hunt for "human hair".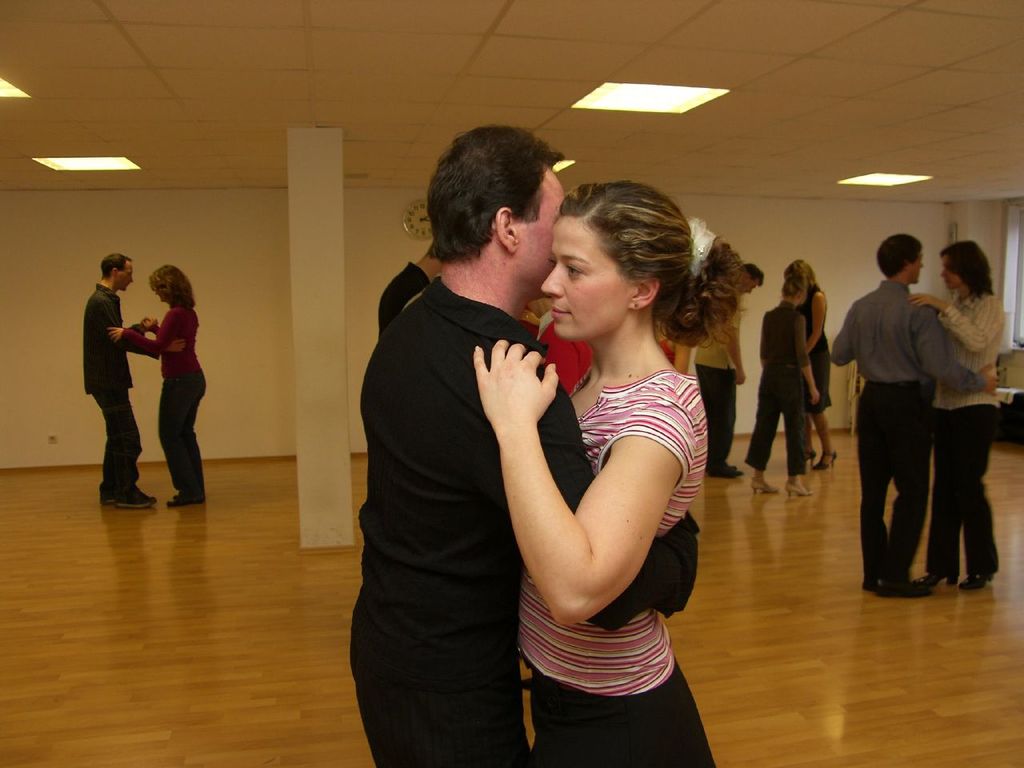
Hunted down at bbox=(561, 178, 750, 356).
